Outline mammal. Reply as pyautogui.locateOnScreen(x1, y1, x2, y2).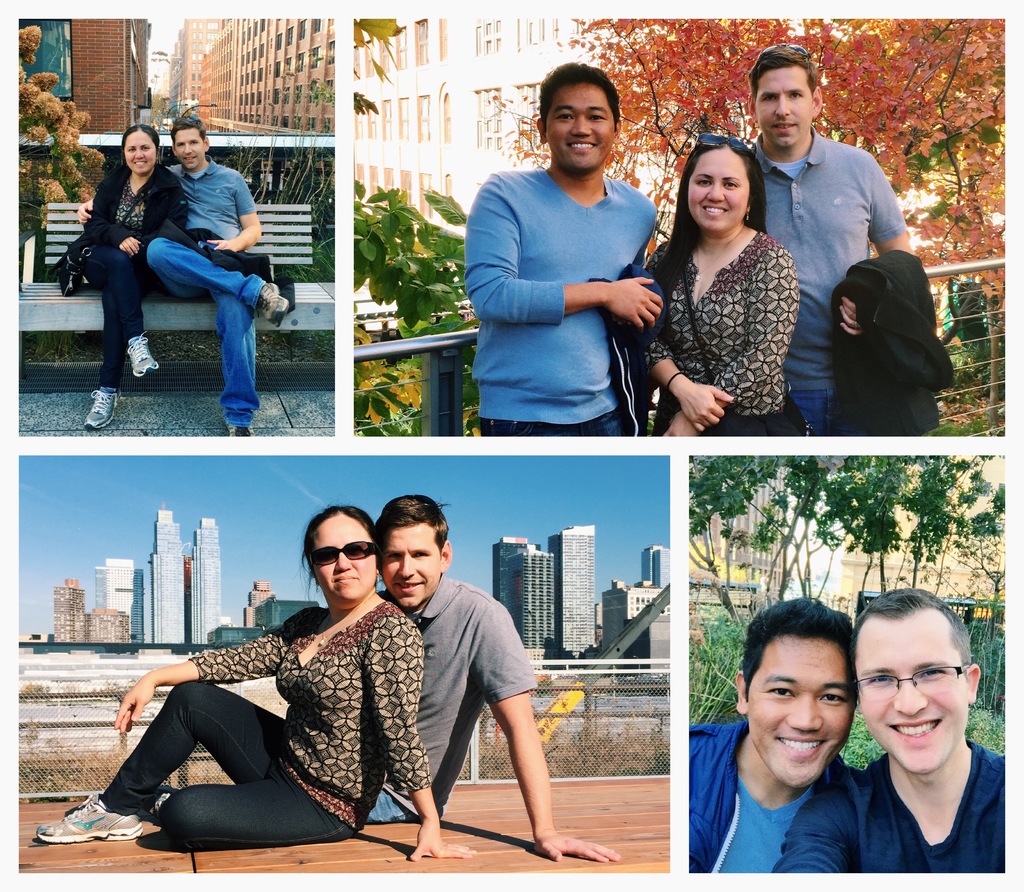
pyautogui.locateOnScreen(80, 126, 189, 436).
